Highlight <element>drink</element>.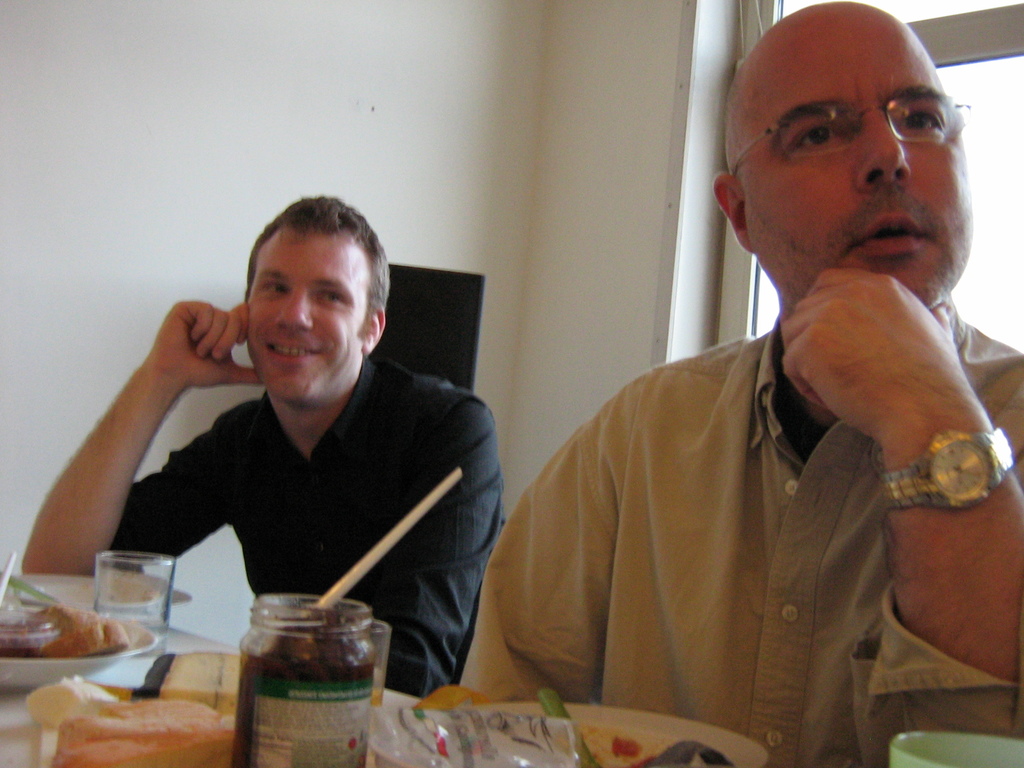
Highlighted region: [left=140, top=616, right=168, bottom=646].
